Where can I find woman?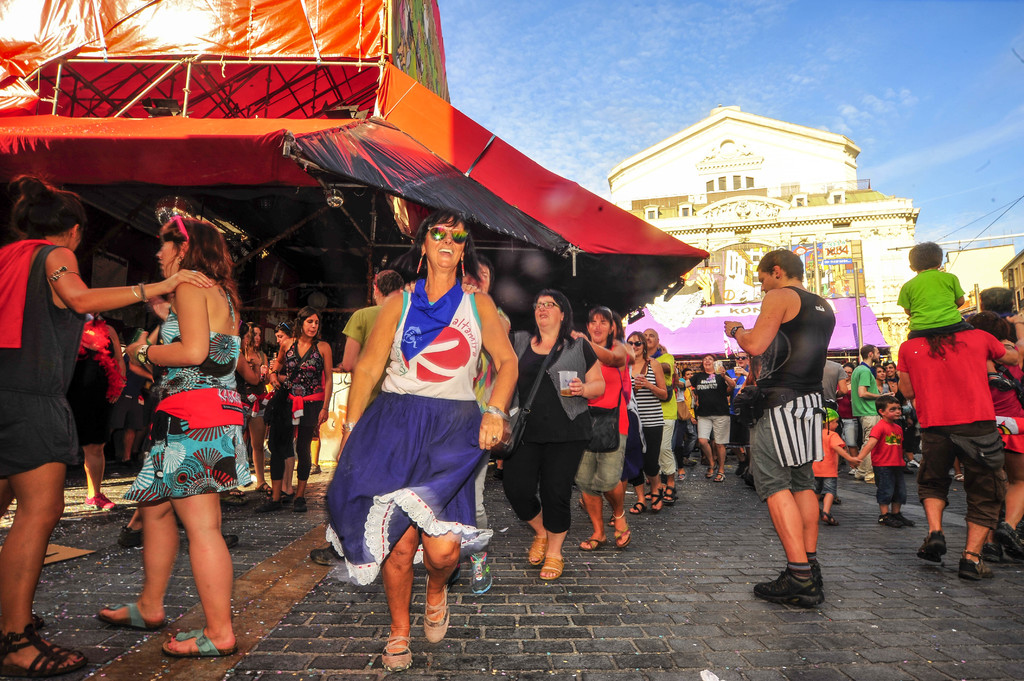
You can find it at crop(626, 328, 664, 513).
